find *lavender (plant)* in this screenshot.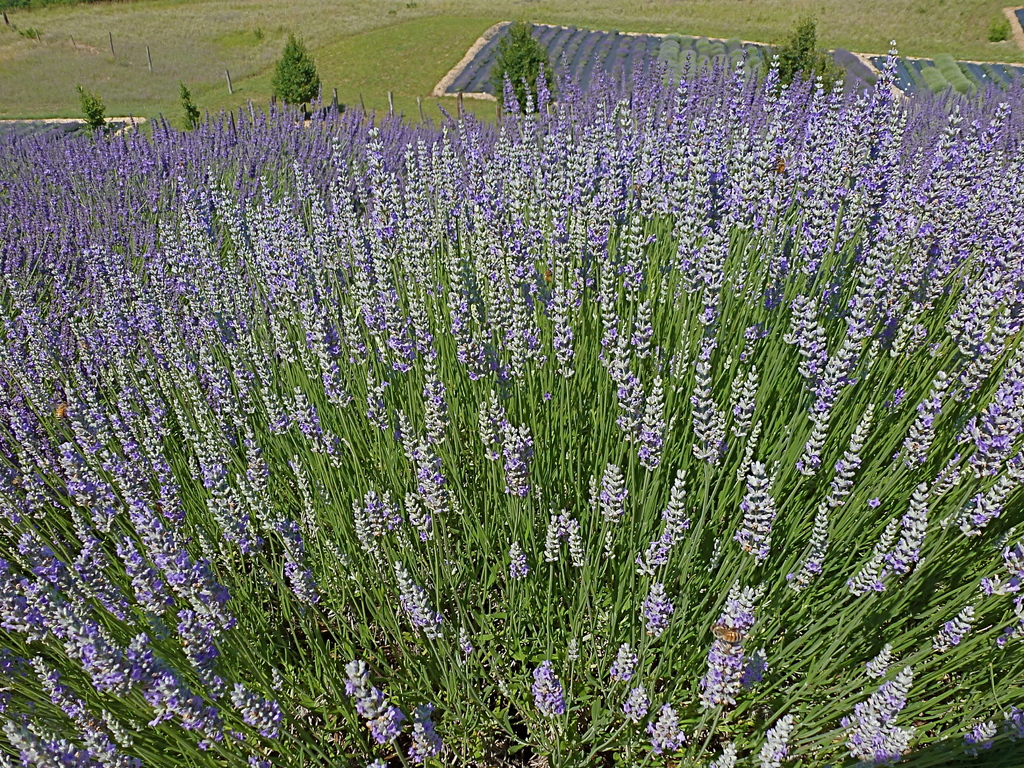
The bounding box for *lavender (plant)* is Rect(704, 578, 756, 719).
